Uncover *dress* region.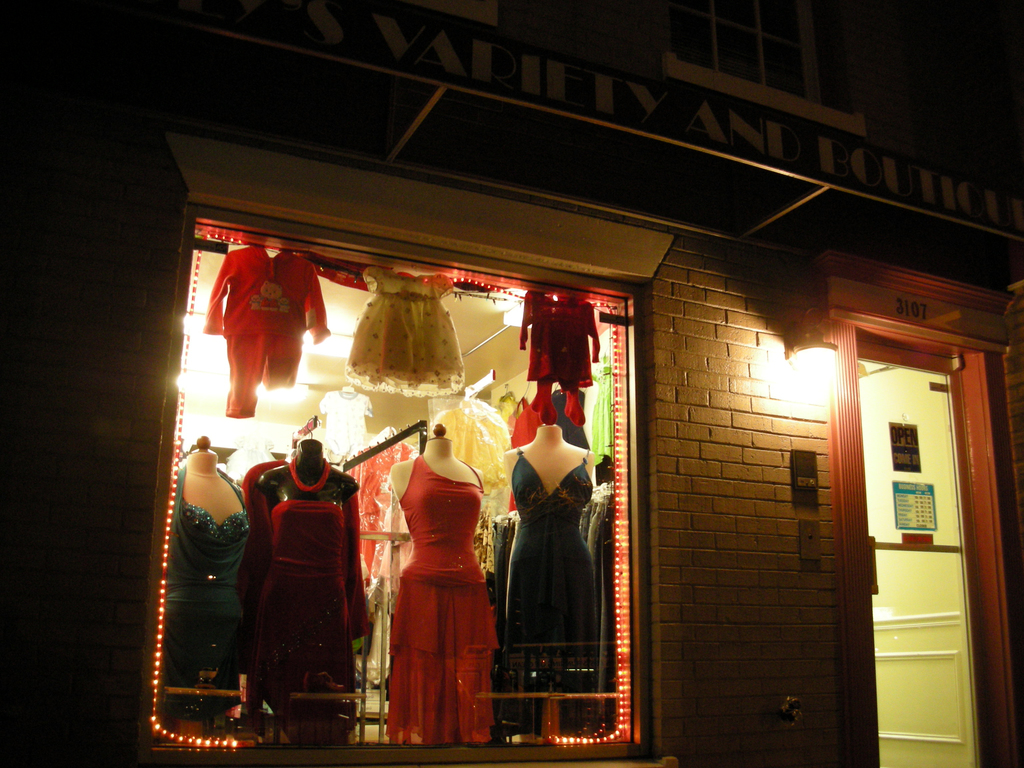
Uncovered: 386:452:504:743.
